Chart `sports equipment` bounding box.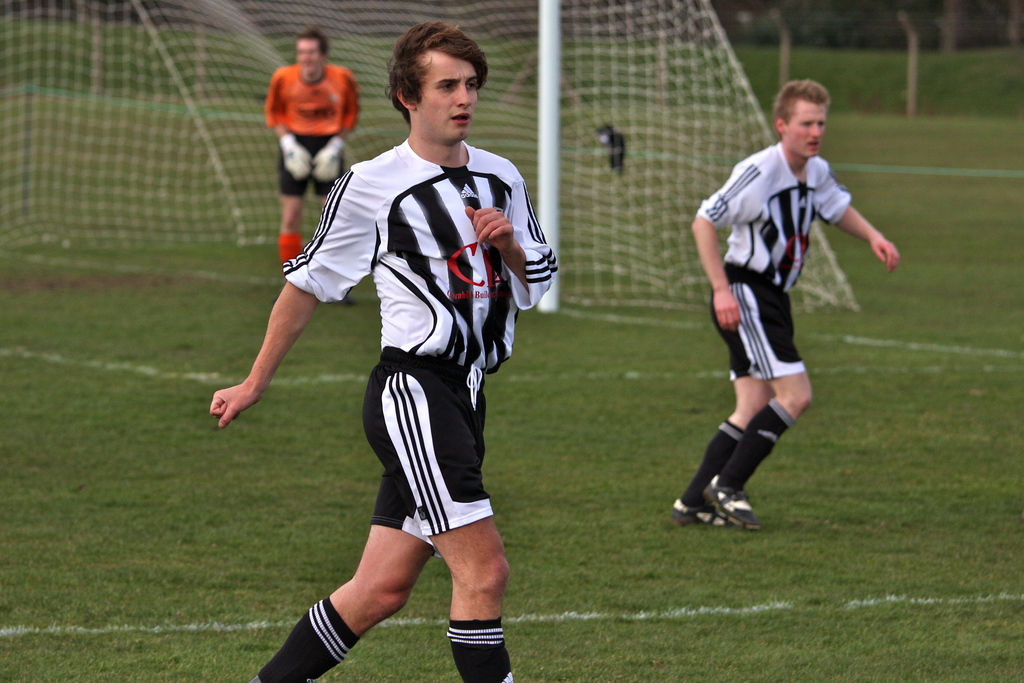
Charted: pyautogui.locateOnScreen(277, 131, 312, 180).
